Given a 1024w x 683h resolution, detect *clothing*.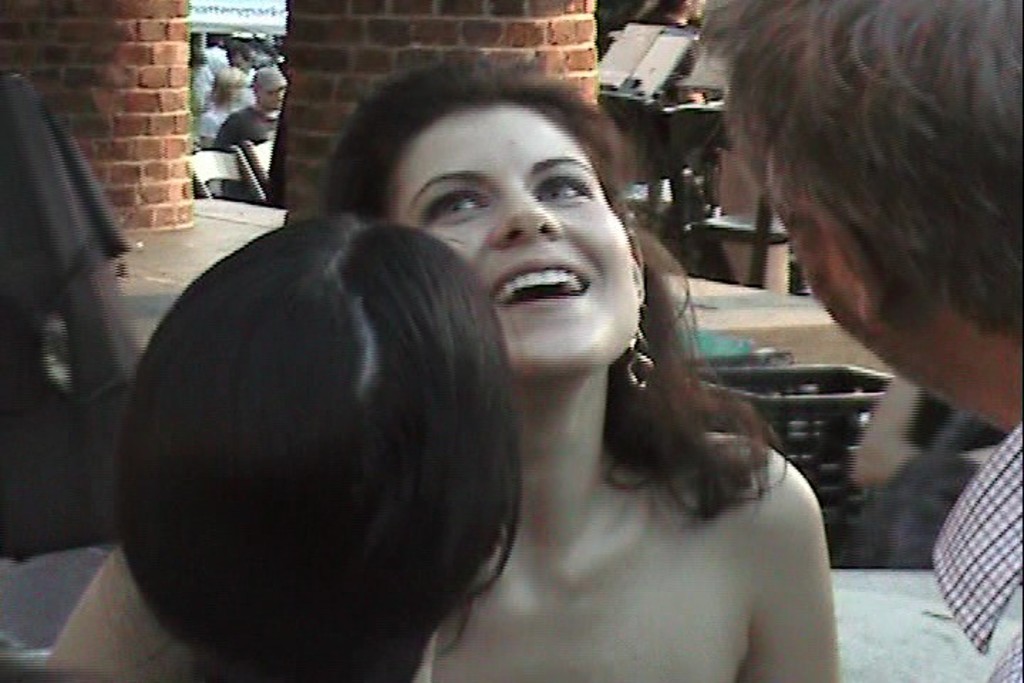
[210,95,282,145].
